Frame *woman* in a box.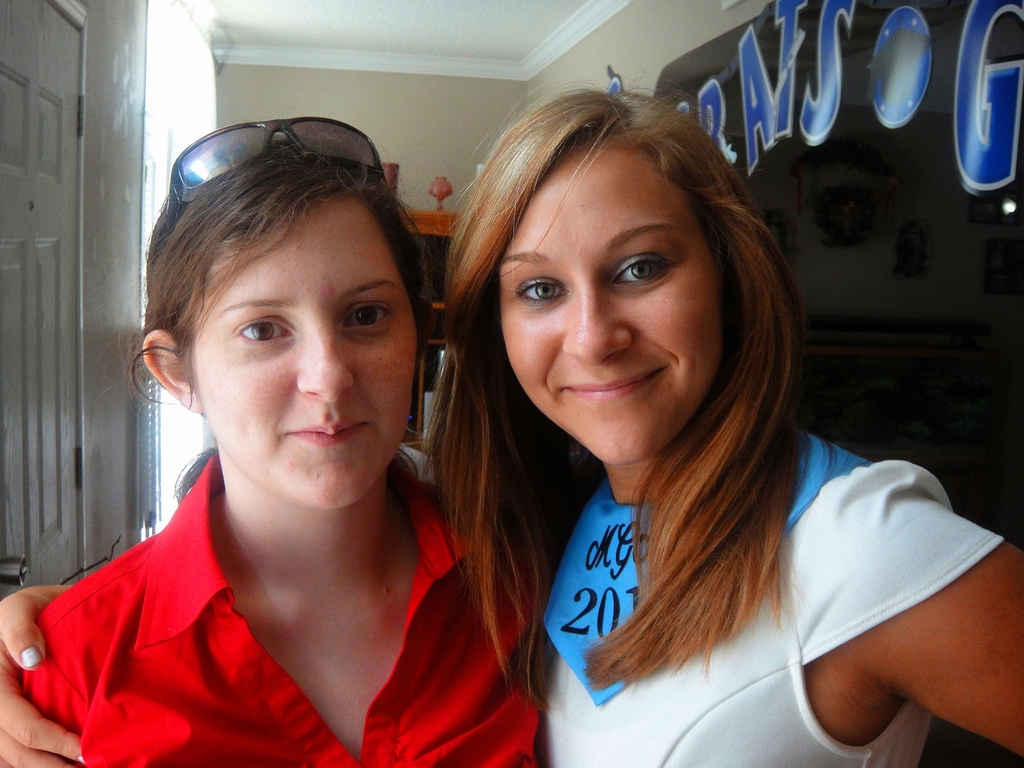
crop(17, 119, 538, 767).
